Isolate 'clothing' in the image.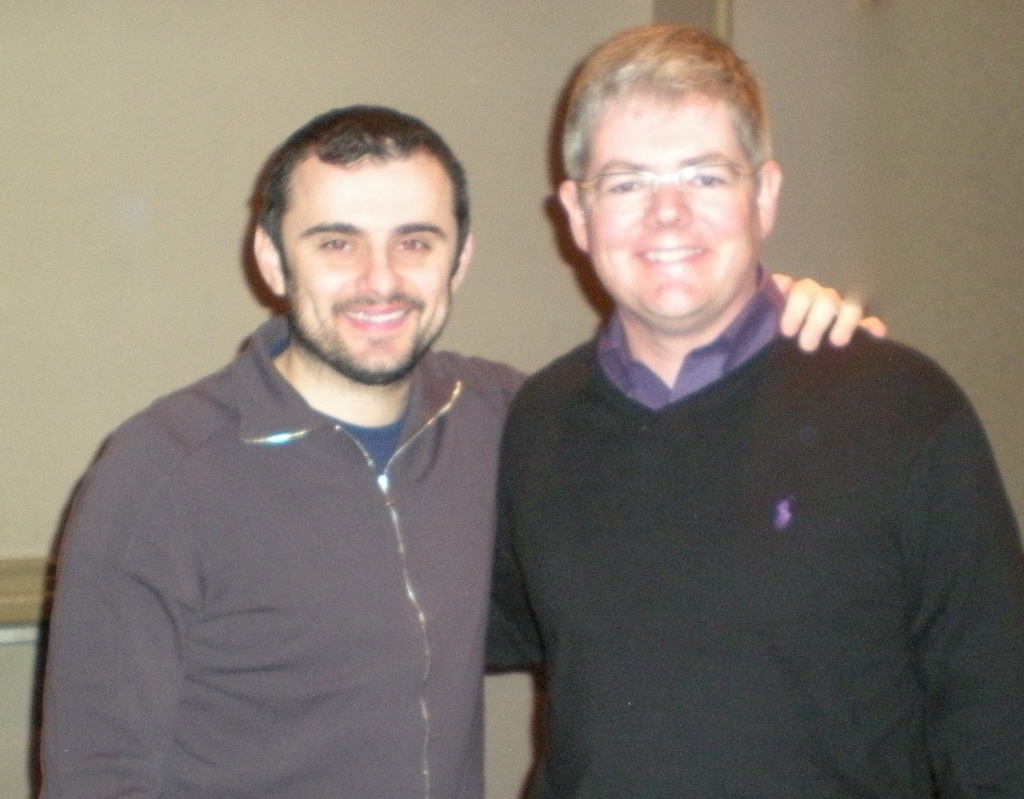
Isolated region: box(481, 256, 1023, 798).
